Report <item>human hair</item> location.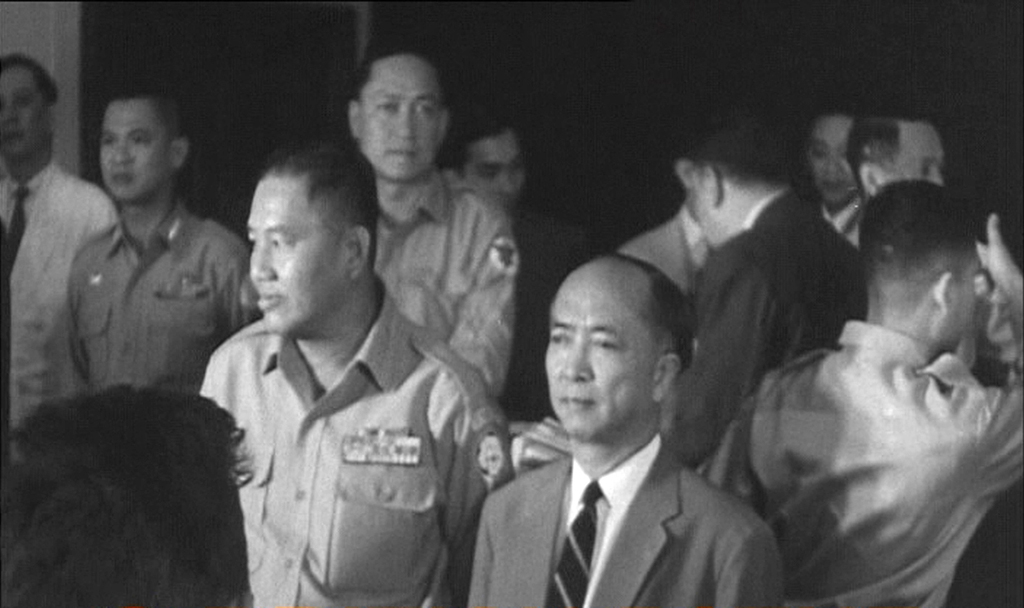
Report: [x1=847, y1=108, x2=901, y2=181].
